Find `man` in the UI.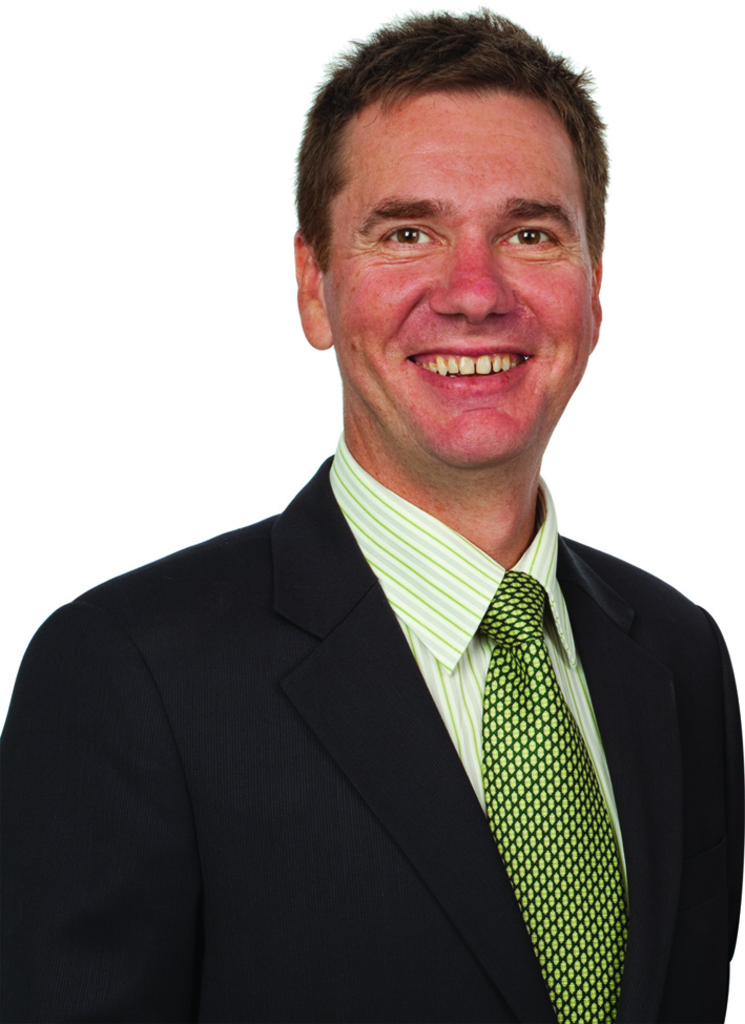
UI element at left=0, top=49, right=744, bottom=1002.
